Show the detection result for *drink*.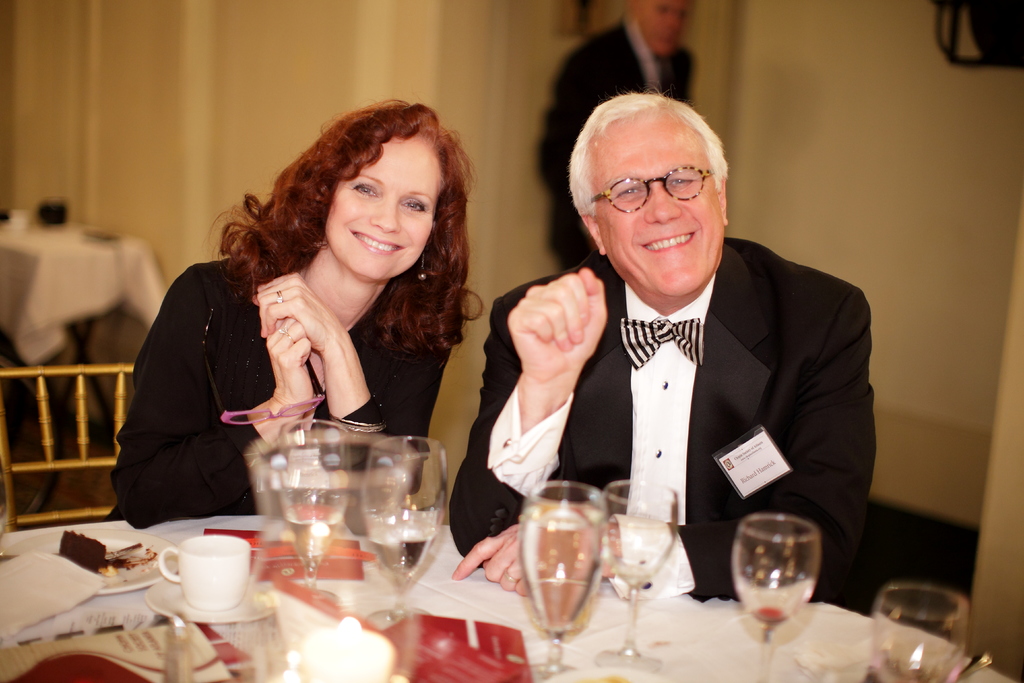
Rect(374, 532, 442, 589).
